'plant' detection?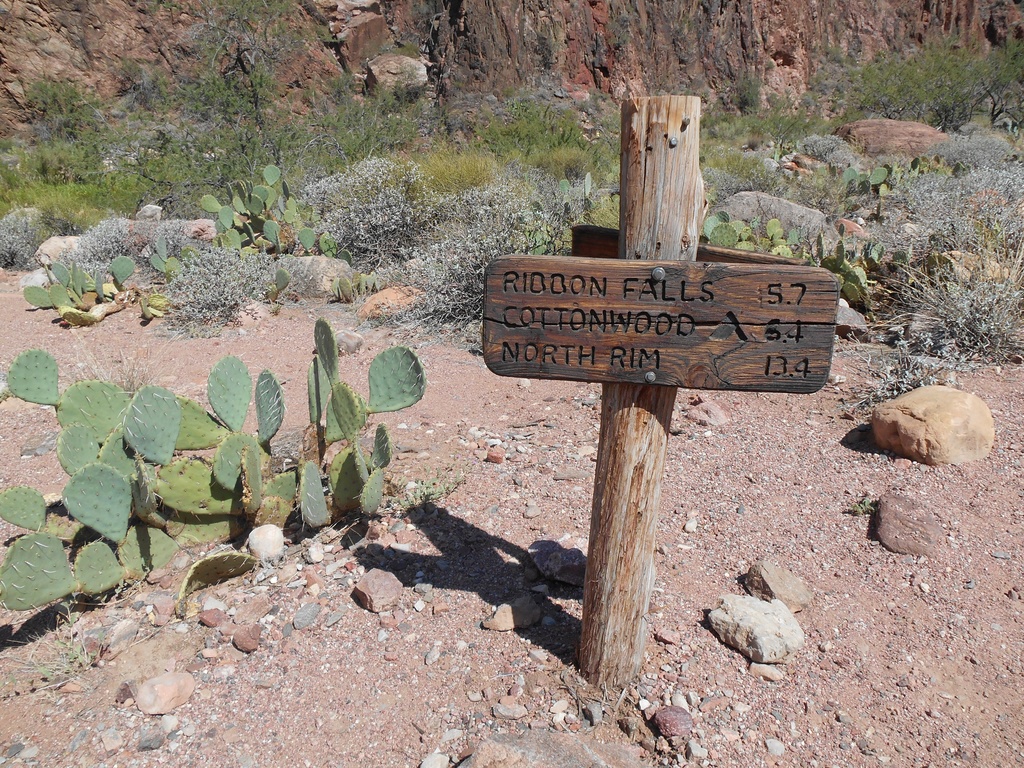
rect(162, 241, 318, 323)
